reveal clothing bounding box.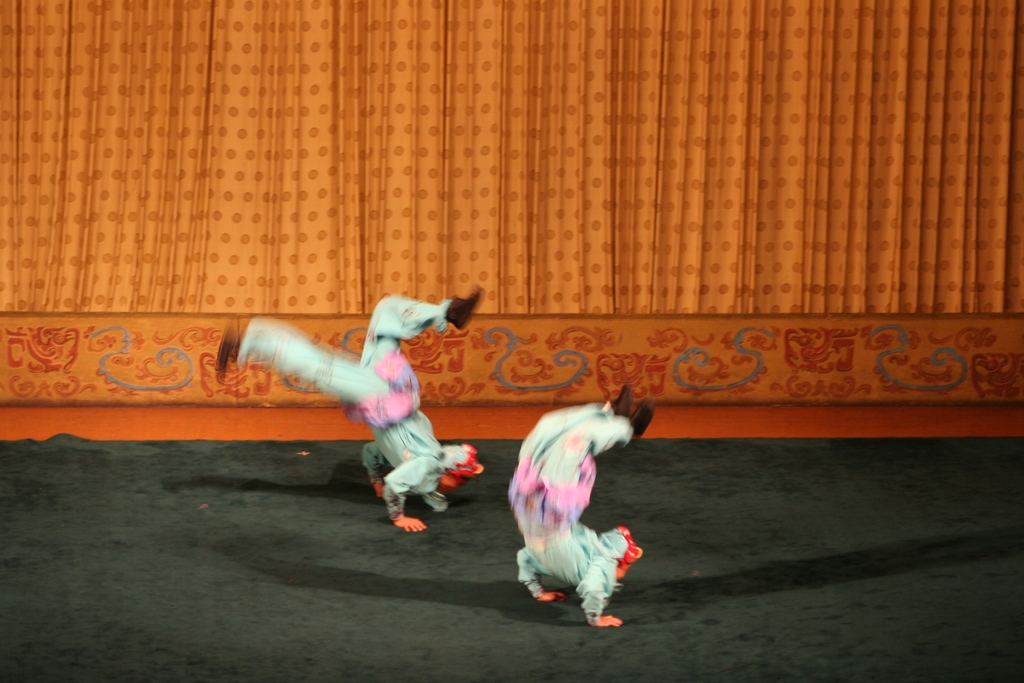
Revealed: x1=236 y1=294 x2=477 y2=524.
